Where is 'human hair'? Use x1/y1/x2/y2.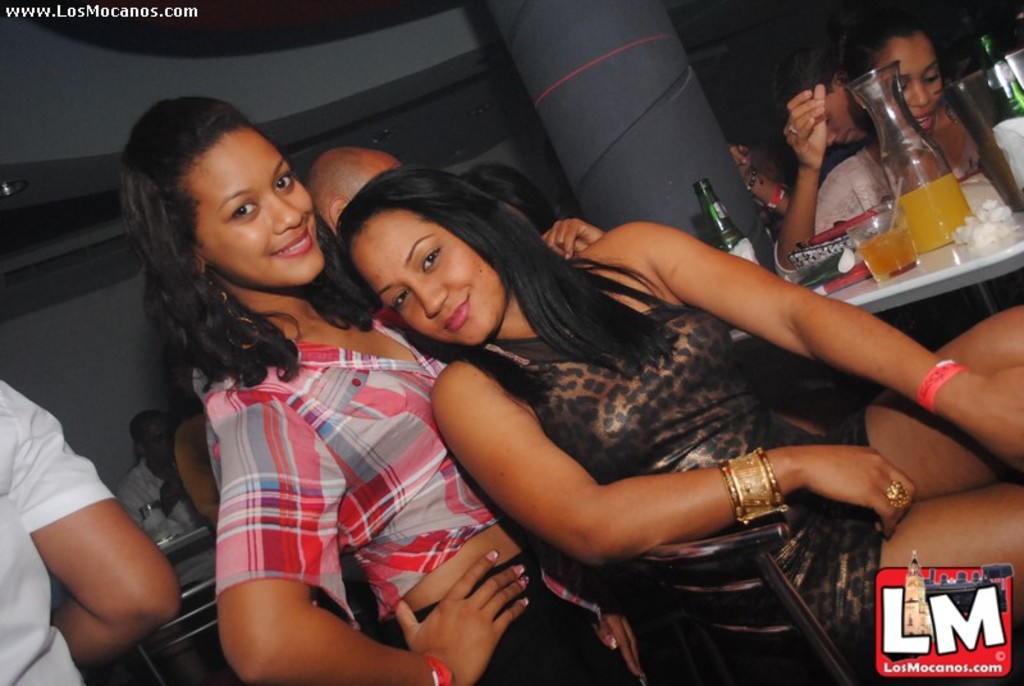
333/165/690/411.
